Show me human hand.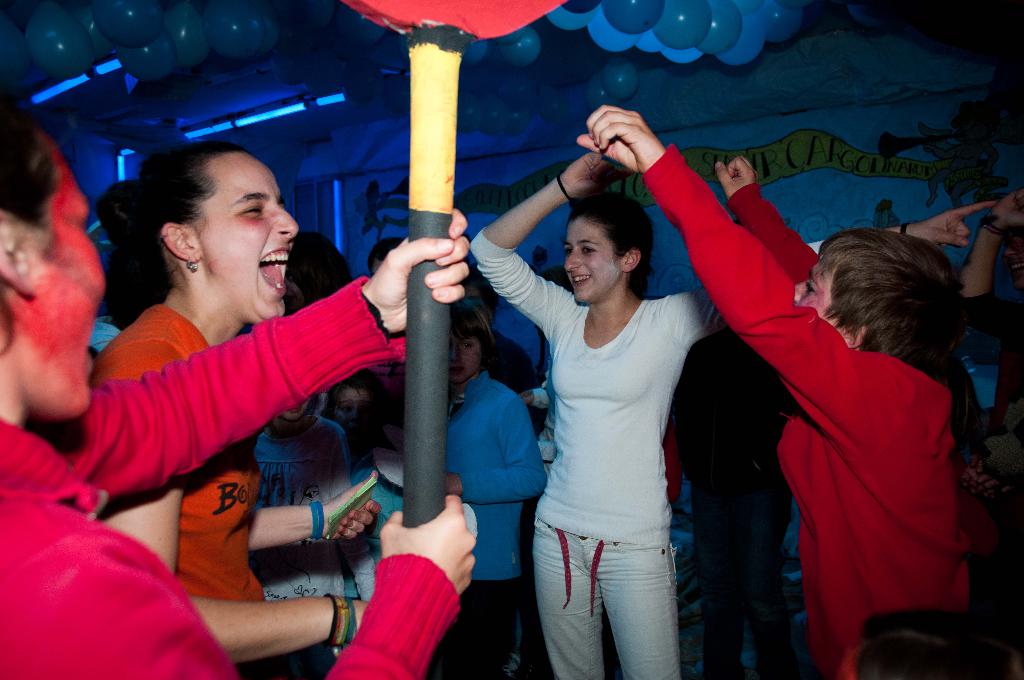
human hand is here: pyautogui.locateOnScreen(365, 207, 470, 335).
